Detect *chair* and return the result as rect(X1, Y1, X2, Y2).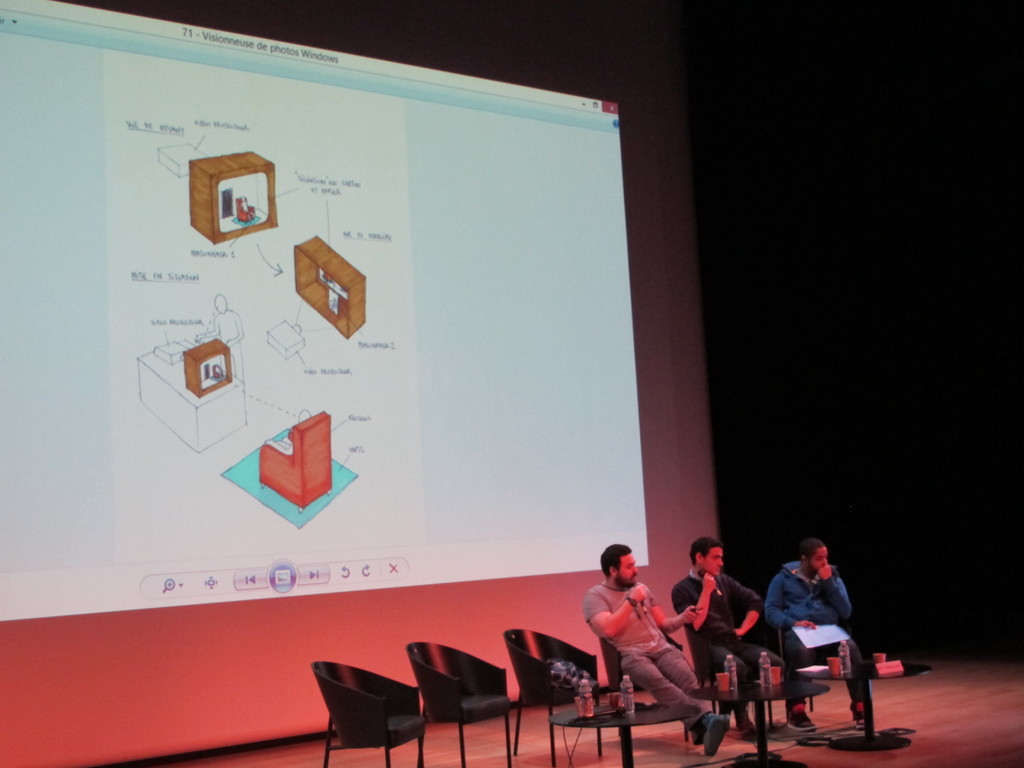
rect(773, 628, 852, 706).
